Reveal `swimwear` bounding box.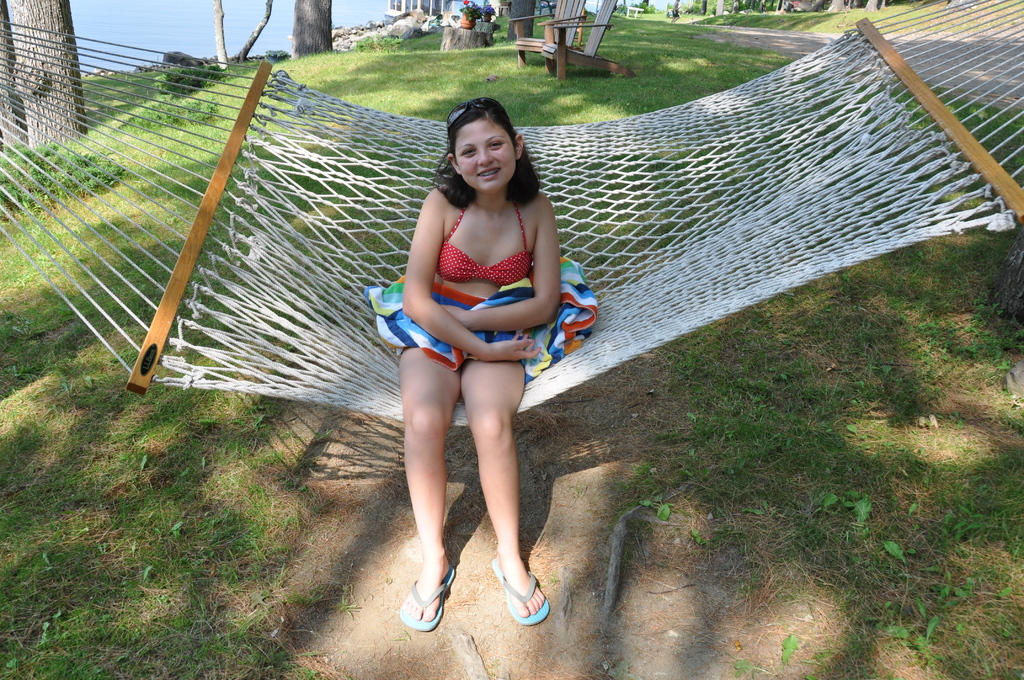
Revealed: x1=431, y1=198, x2=539, y2=294.
